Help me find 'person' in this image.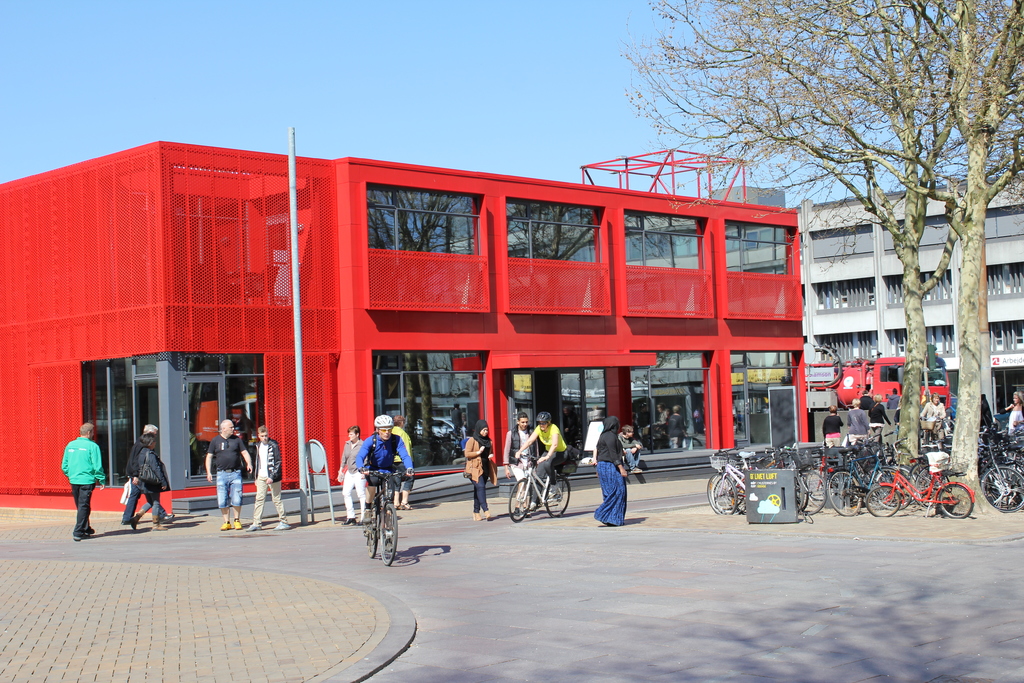
Found it: region(464, 419, 492, 519).
